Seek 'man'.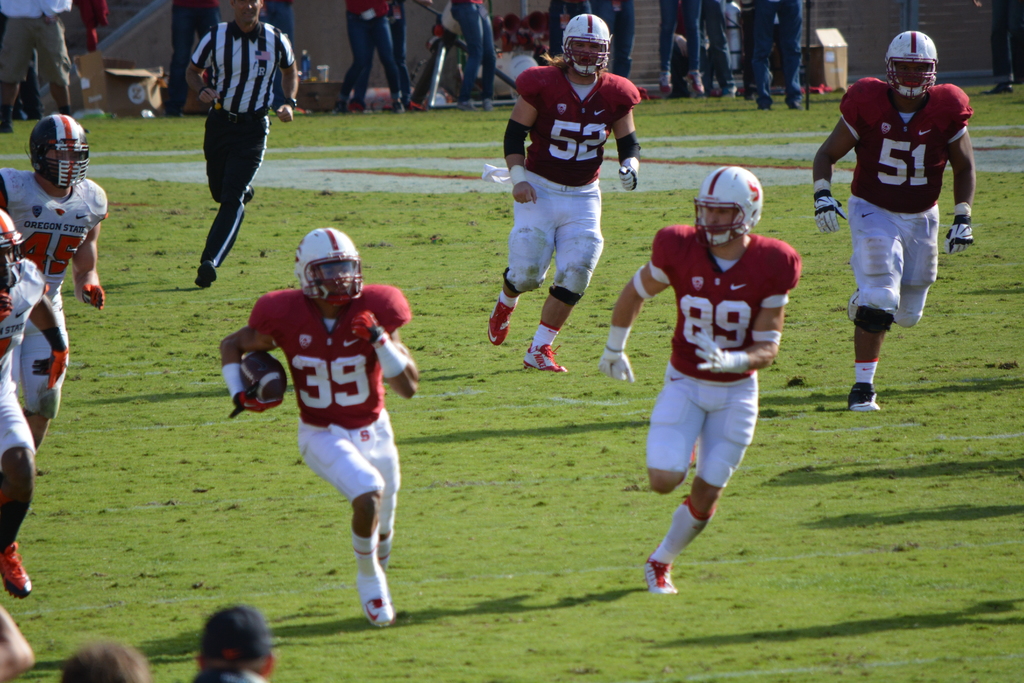
(163,0,295,310).
